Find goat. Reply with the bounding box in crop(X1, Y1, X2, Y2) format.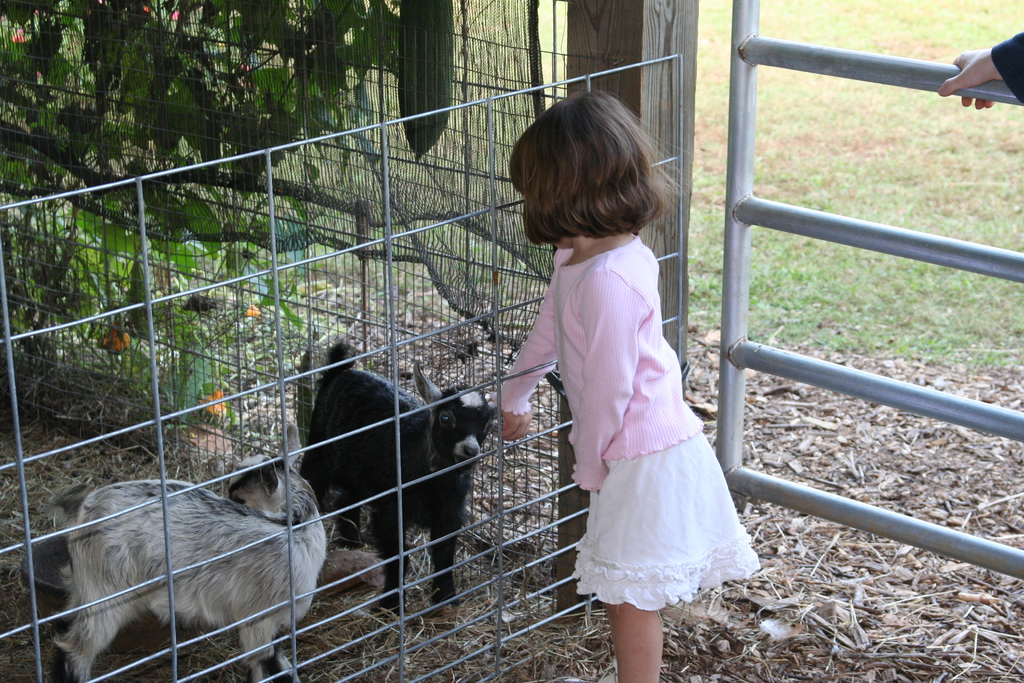
crop(12, 417, 364, 679).
